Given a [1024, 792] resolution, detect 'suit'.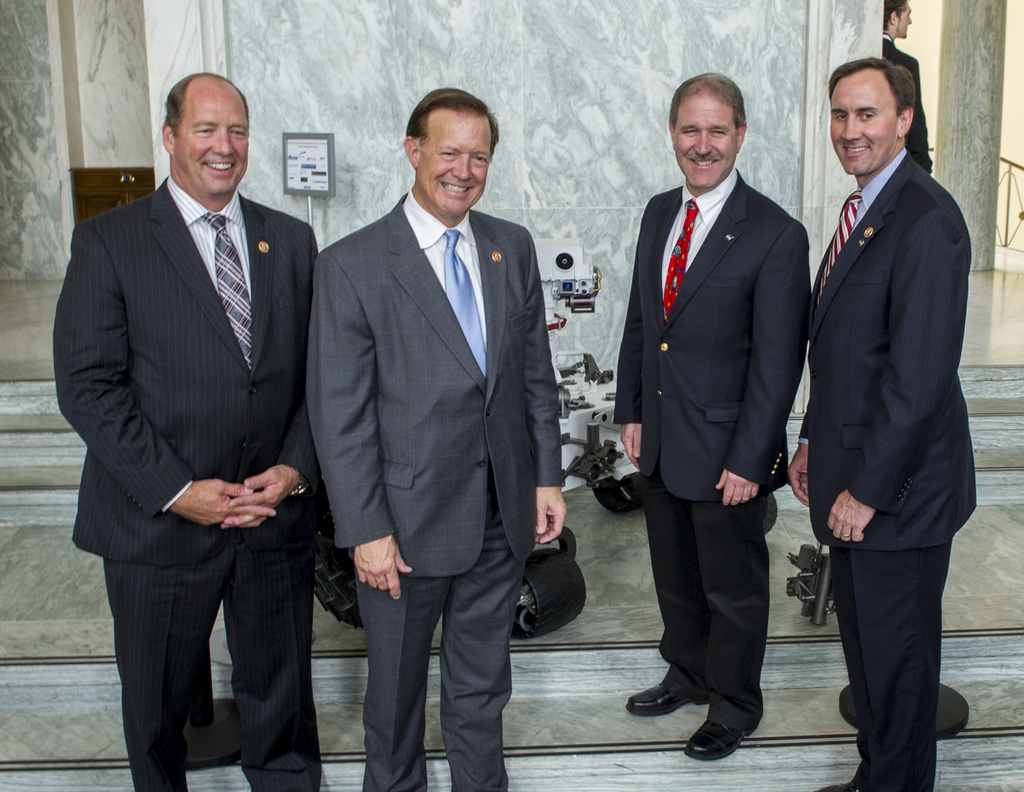
613,163,811,738.
